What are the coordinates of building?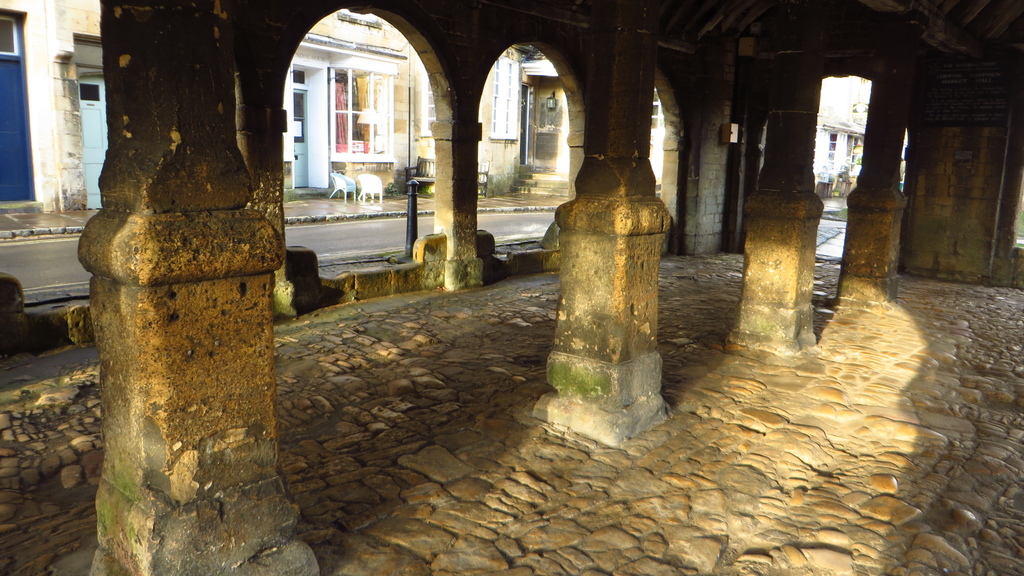
select_region(285, 11, 433, 198).
